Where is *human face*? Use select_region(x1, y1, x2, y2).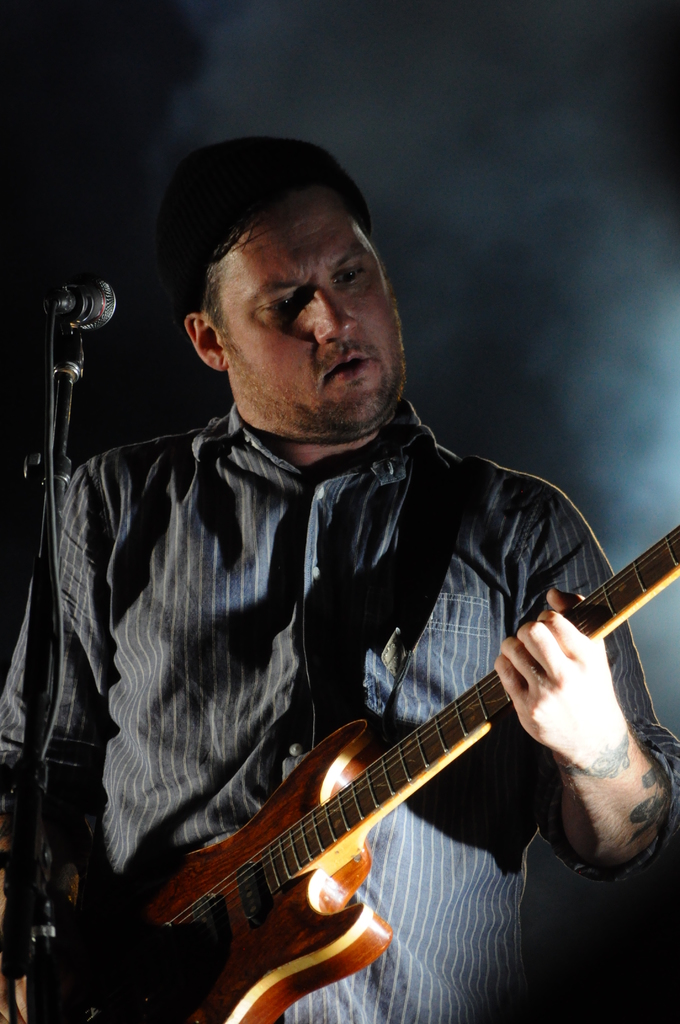
select_region(225, 199, 403, 435).
